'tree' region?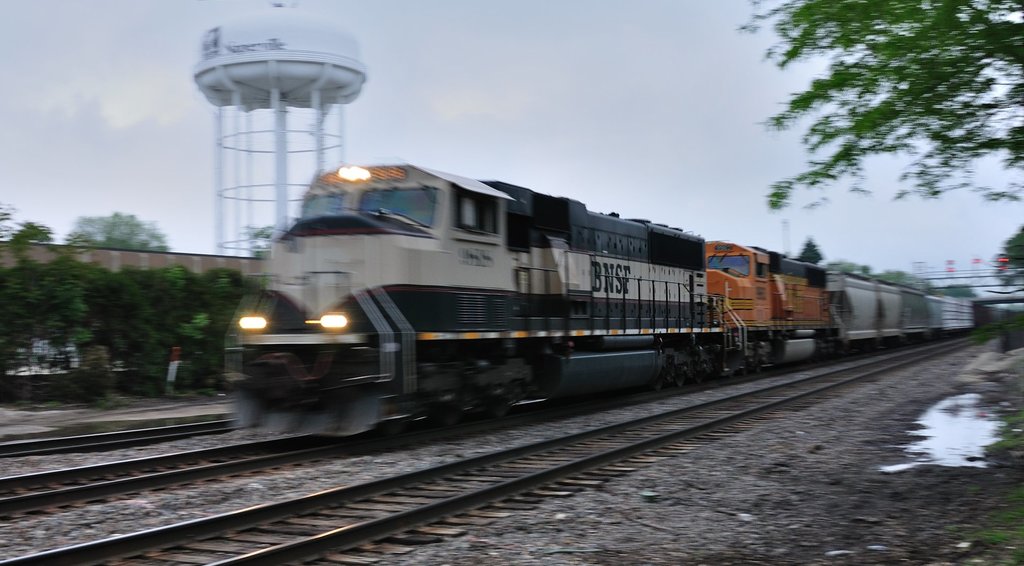
Rect(788, 230, 825, 272)
